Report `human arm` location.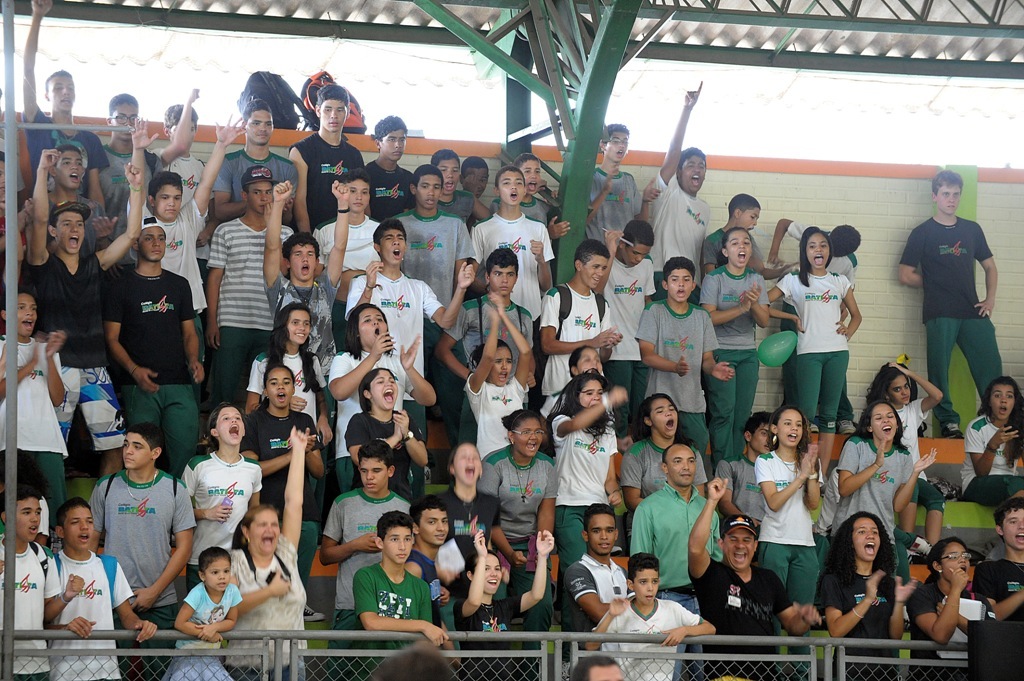
Report: left=537, top=286, right=616, bottom=357.
